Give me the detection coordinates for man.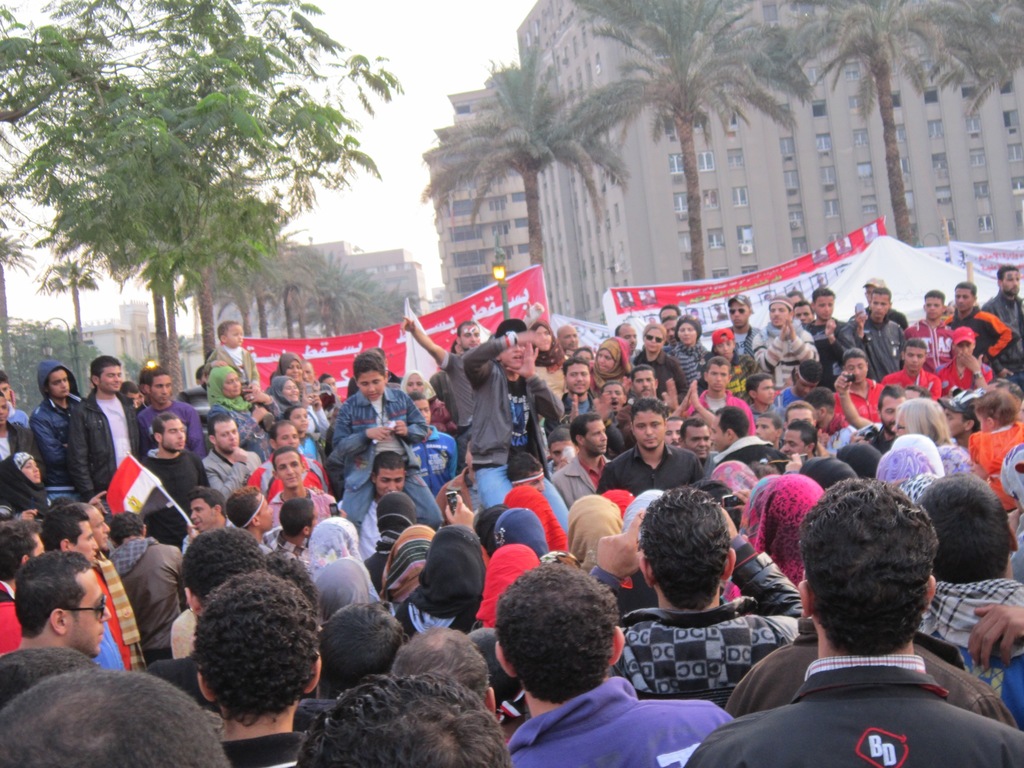
(x1=713, y1=488, x2=1013, y2=752).
